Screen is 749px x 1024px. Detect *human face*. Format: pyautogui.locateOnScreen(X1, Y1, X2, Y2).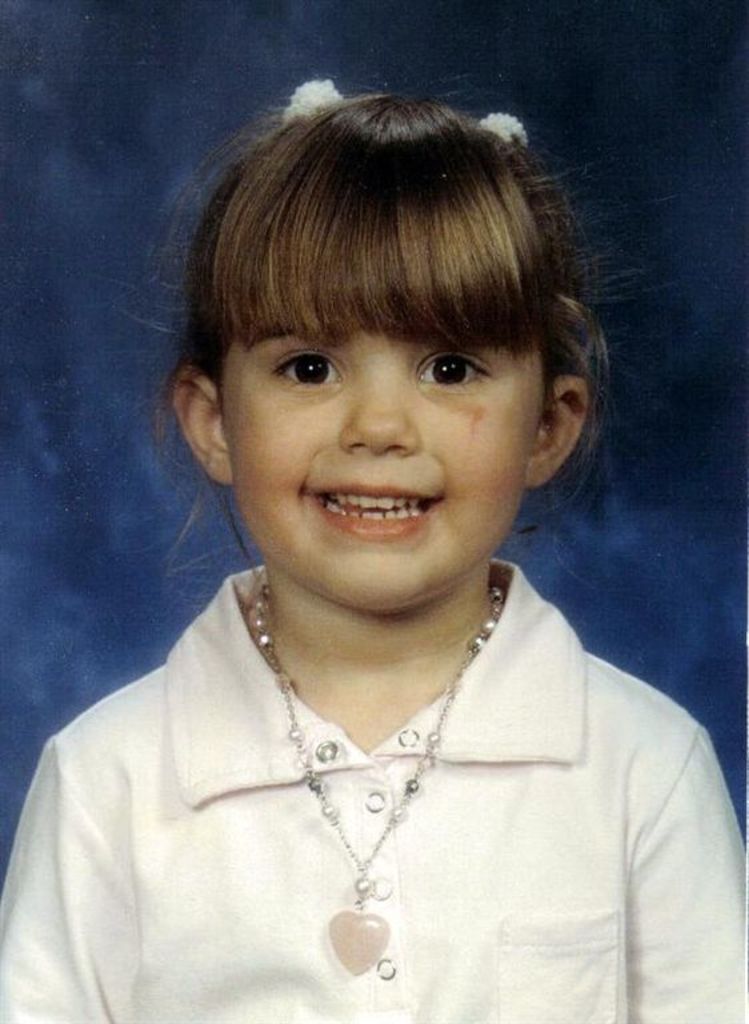
pyautogui.locateOnScreen(224, 309, 544, 615).
